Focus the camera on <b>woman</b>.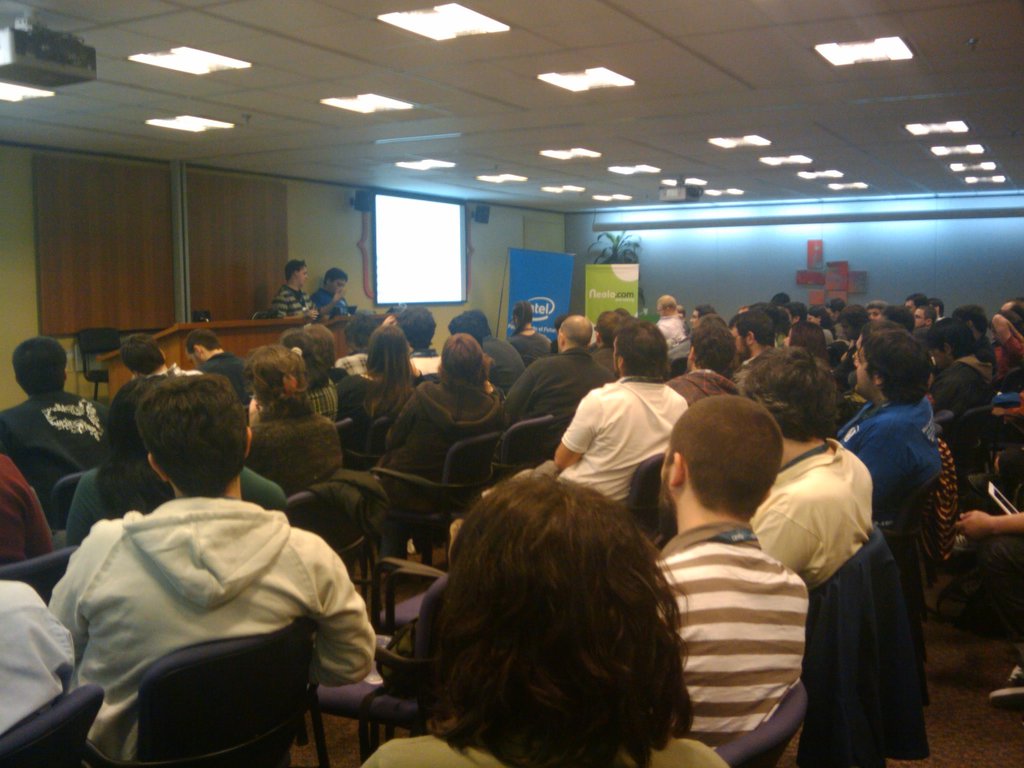
Focus region: (left=61, top=376, right=287, bottom=545).
